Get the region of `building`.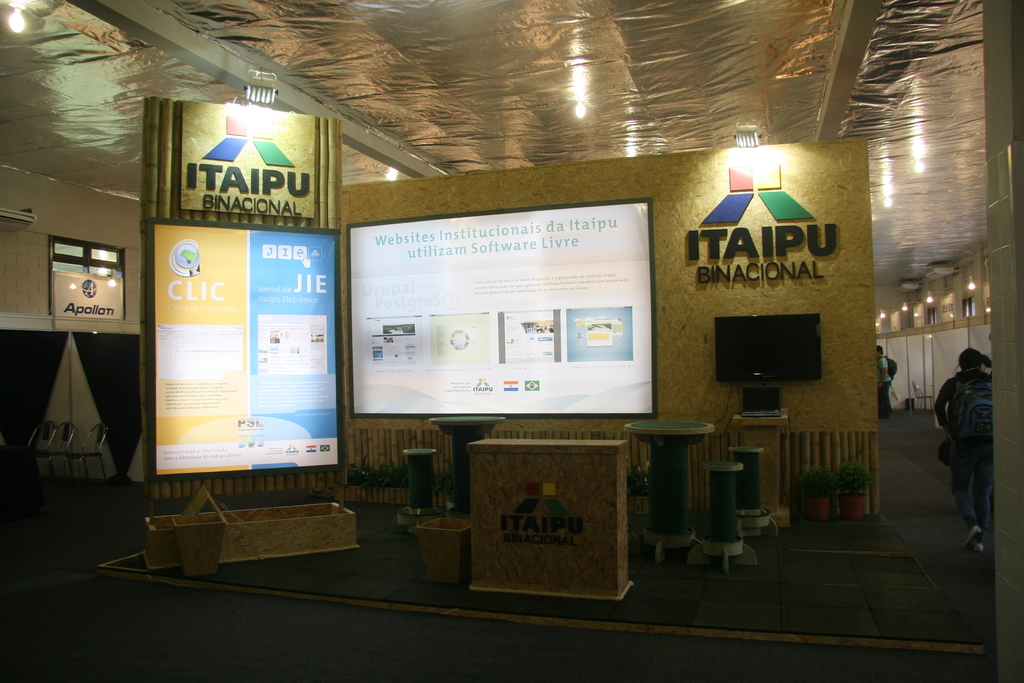
bbox=(0, 0, 1023, 682).
